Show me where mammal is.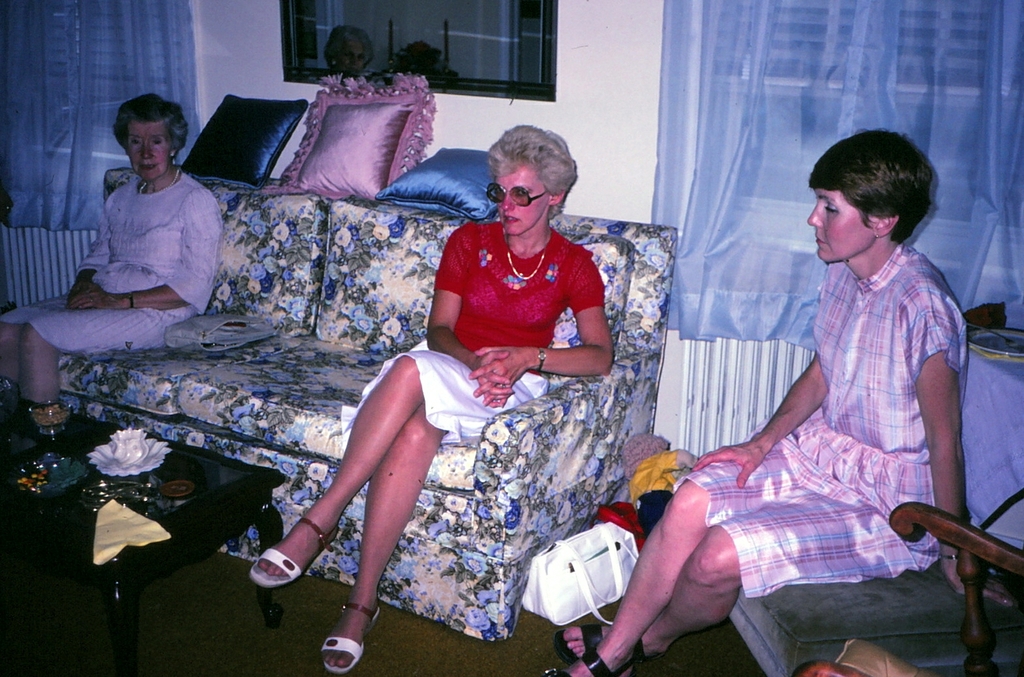
mammal is at 253 115 631 676.
